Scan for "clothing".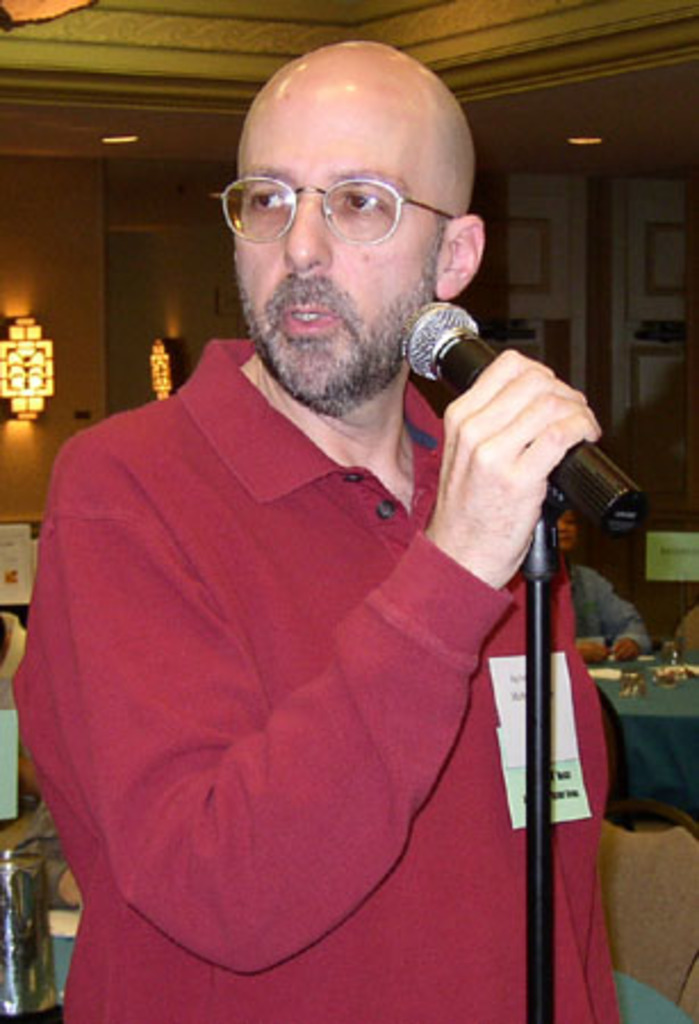
Scan result: crop(27, 348, 528, 981).
